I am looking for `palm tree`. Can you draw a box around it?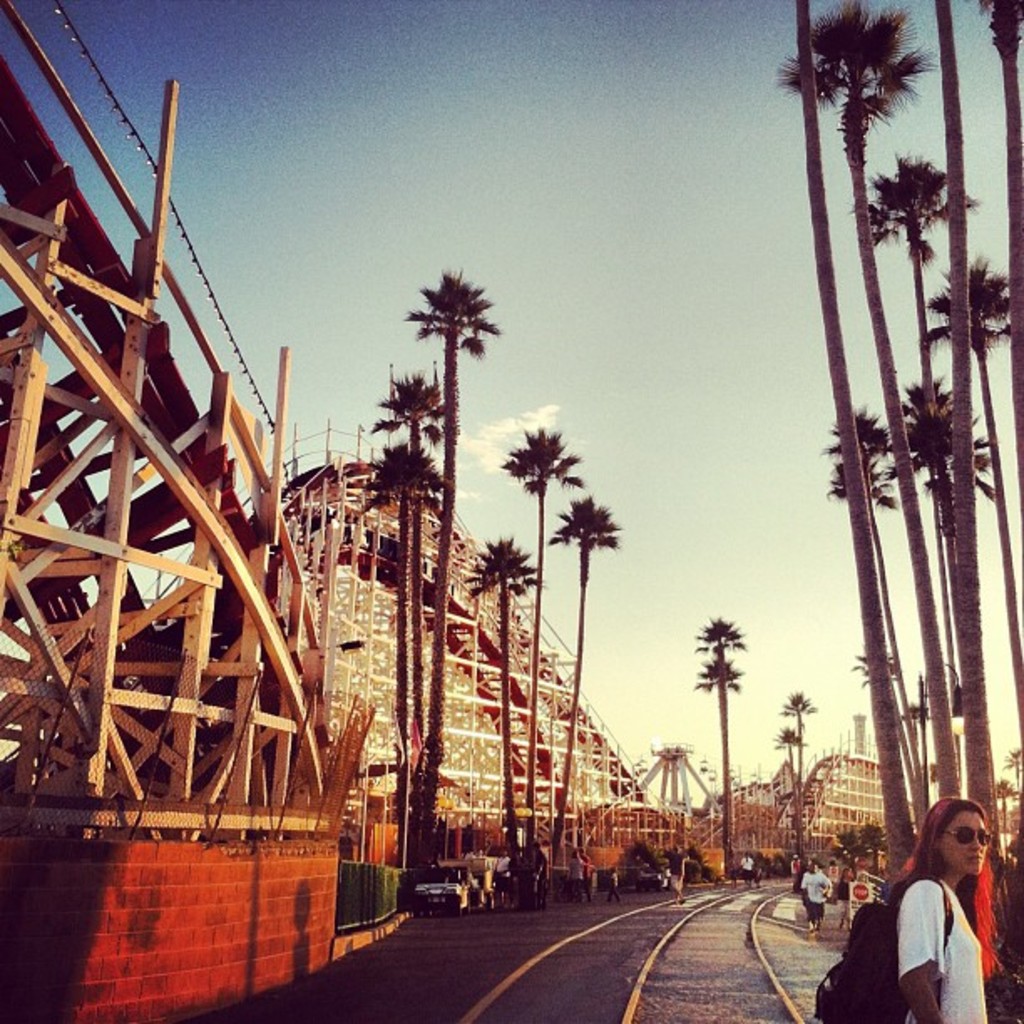
Sure, the bounding box is bbox=[992, 770, 1012, 845].
